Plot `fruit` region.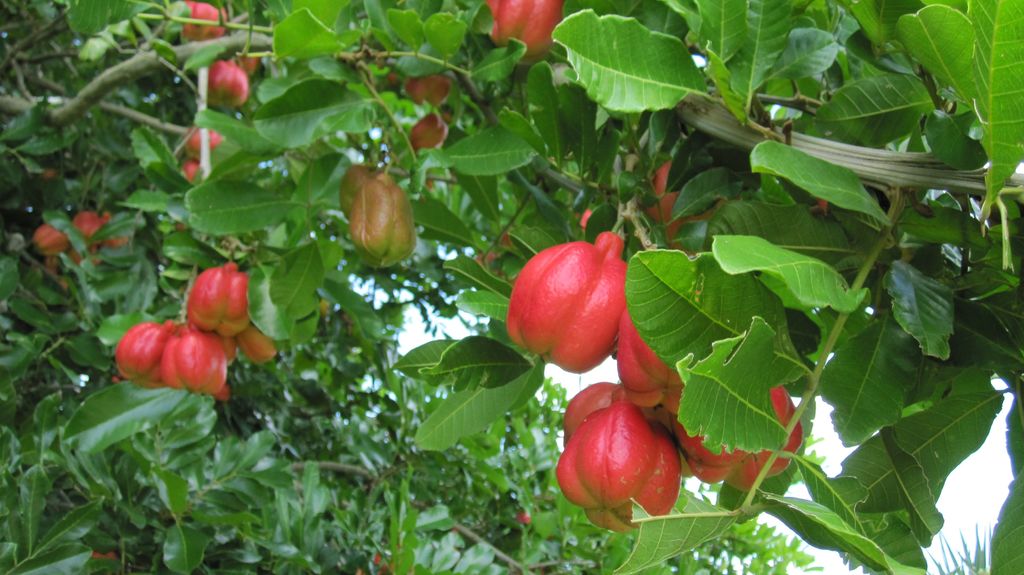
Plotted at BBox(182, 160, 201, 180).
